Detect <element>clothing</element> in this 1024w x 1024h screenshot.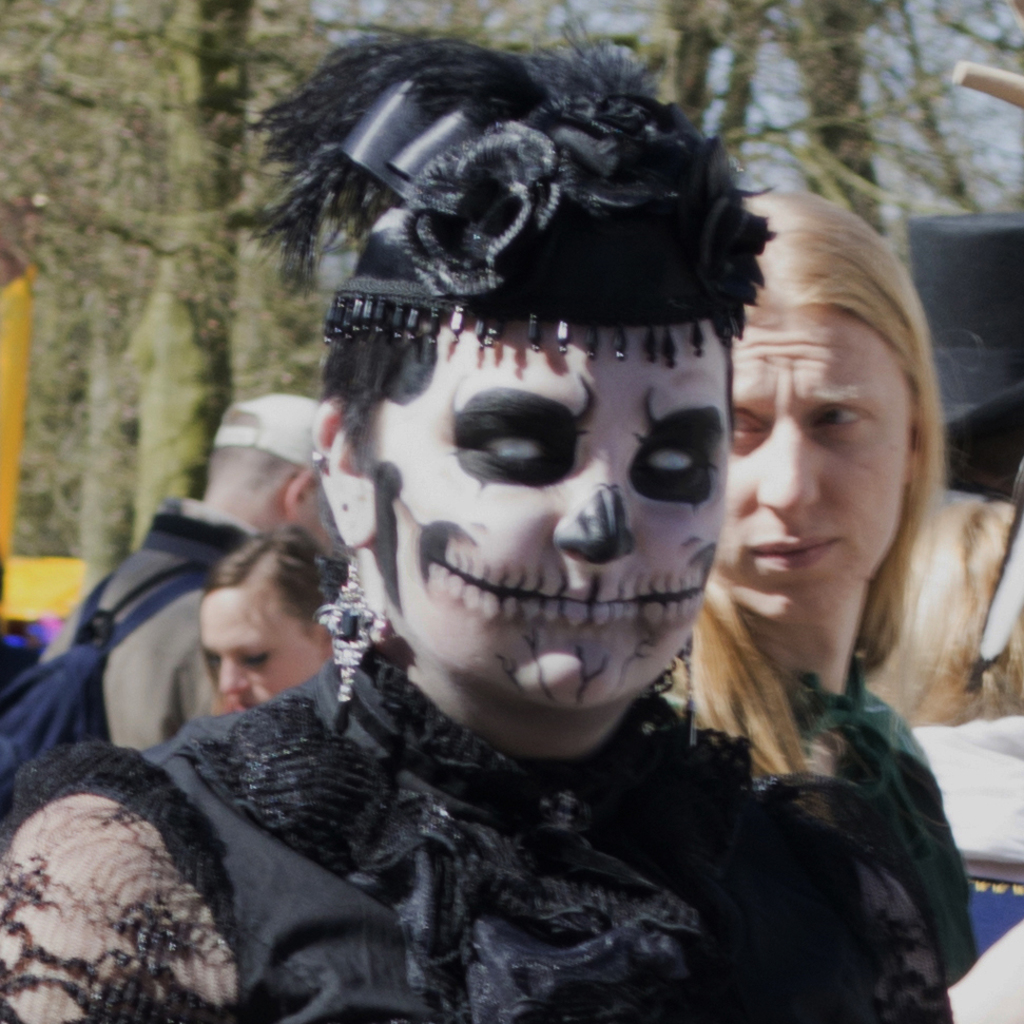
Detection: BBox(9, 492, 217, 768).
